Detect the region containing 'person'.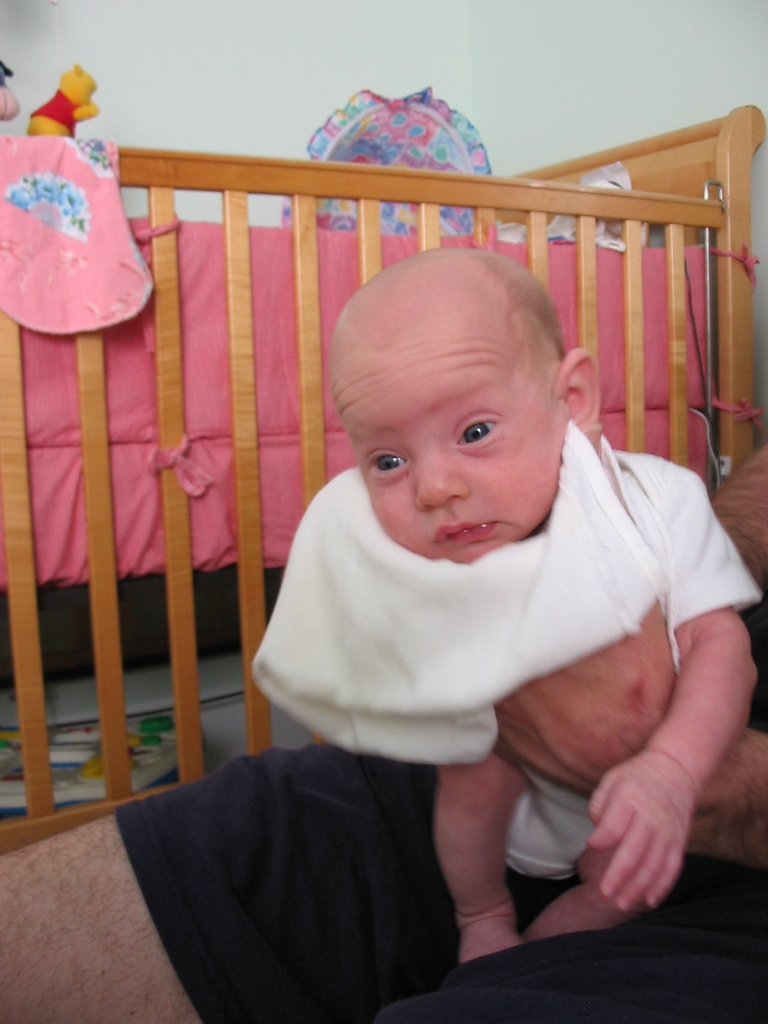
228:239:767:955.
